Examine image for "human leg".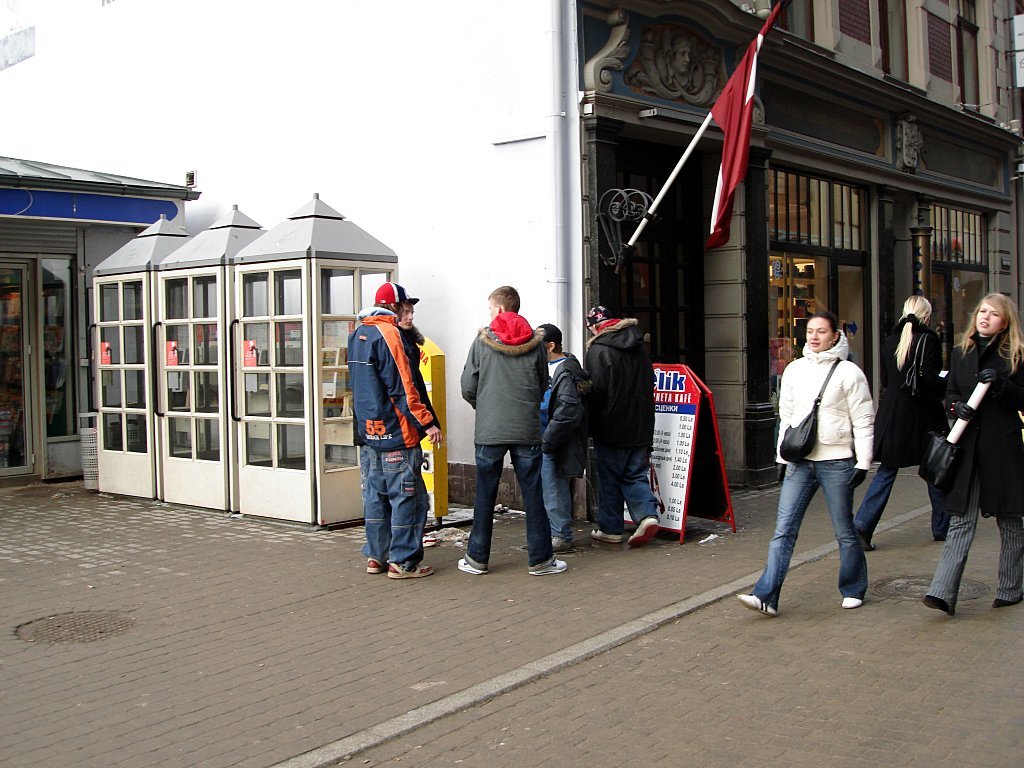
Examination result: x1=823, y1=462, x2=864, y2=608.
